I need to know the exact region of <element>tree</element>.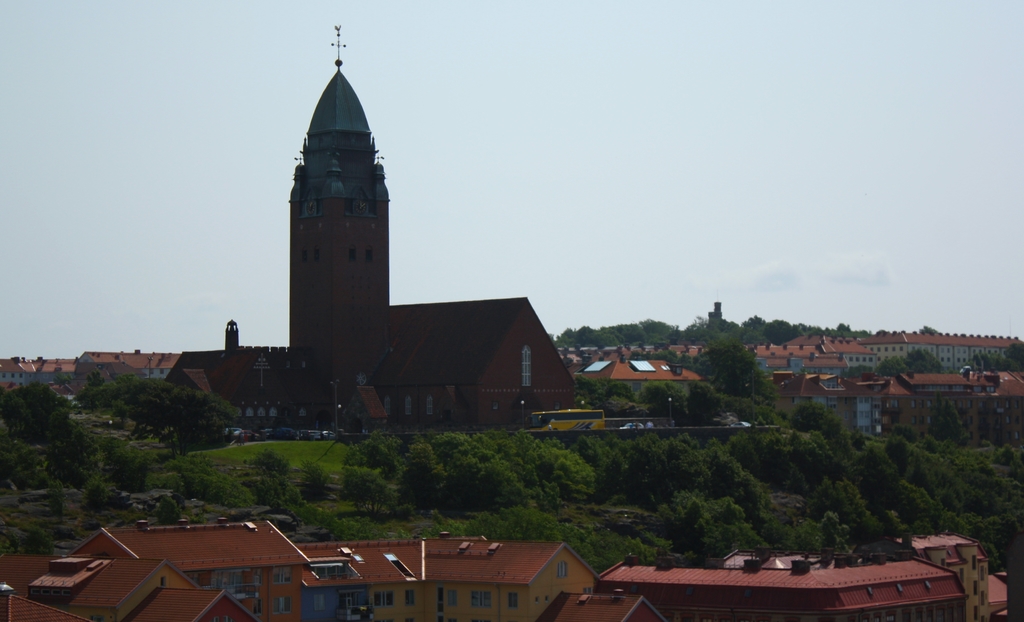
Region: 717, 397, 758, 422.
